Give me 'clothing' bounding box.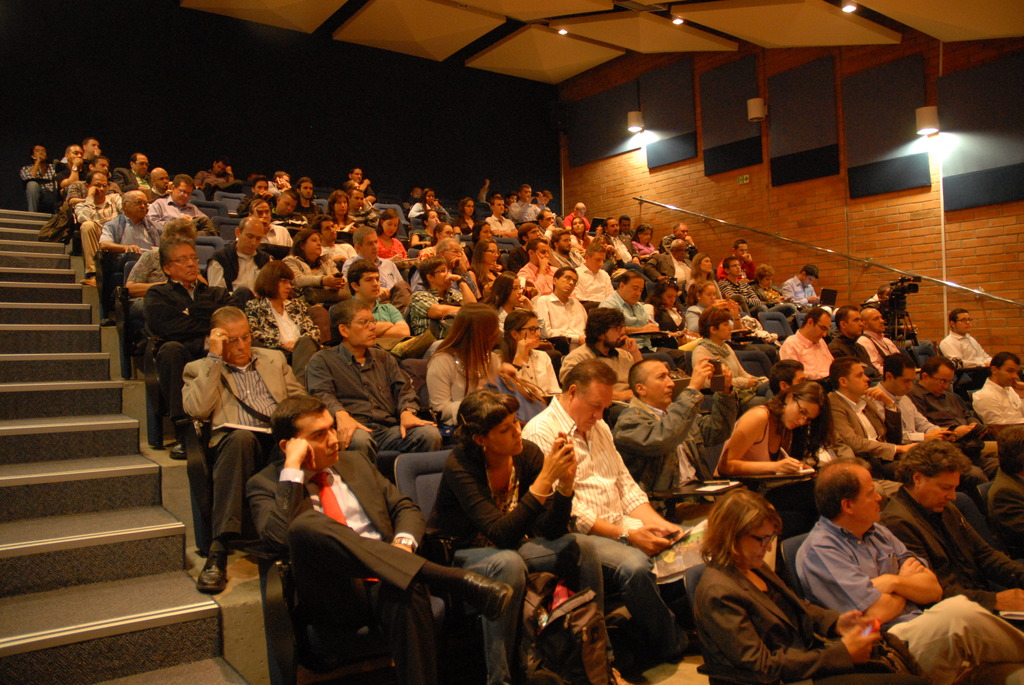
{"x1": 522, "y1": 262, "x2": 566, "y2": 292}.
